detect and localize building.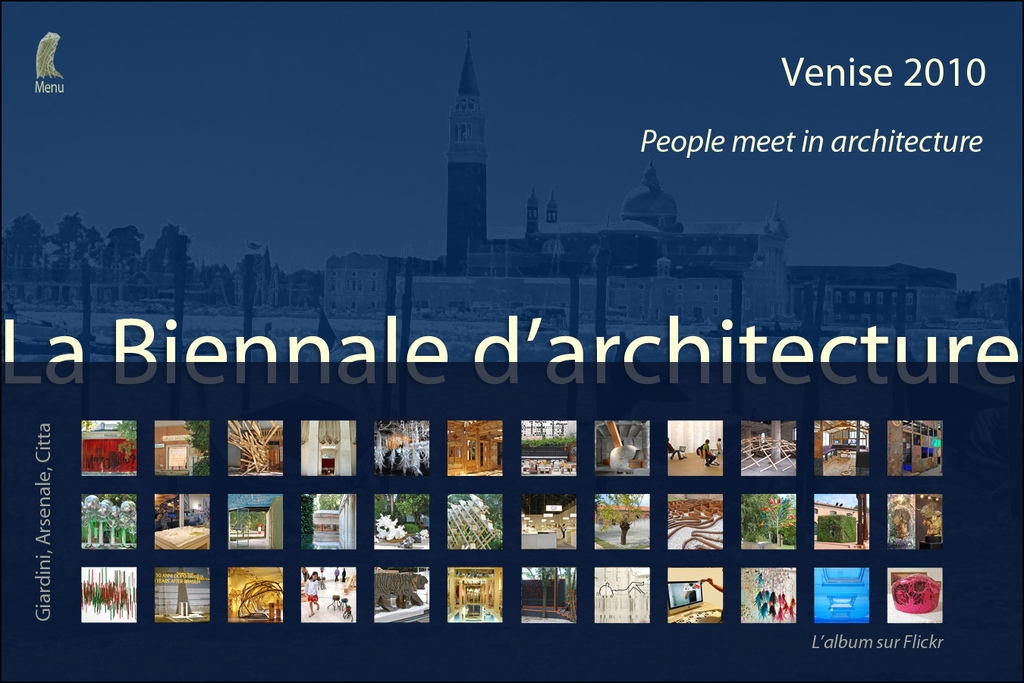
Localized at BBox(517, 415, 576, 476).
